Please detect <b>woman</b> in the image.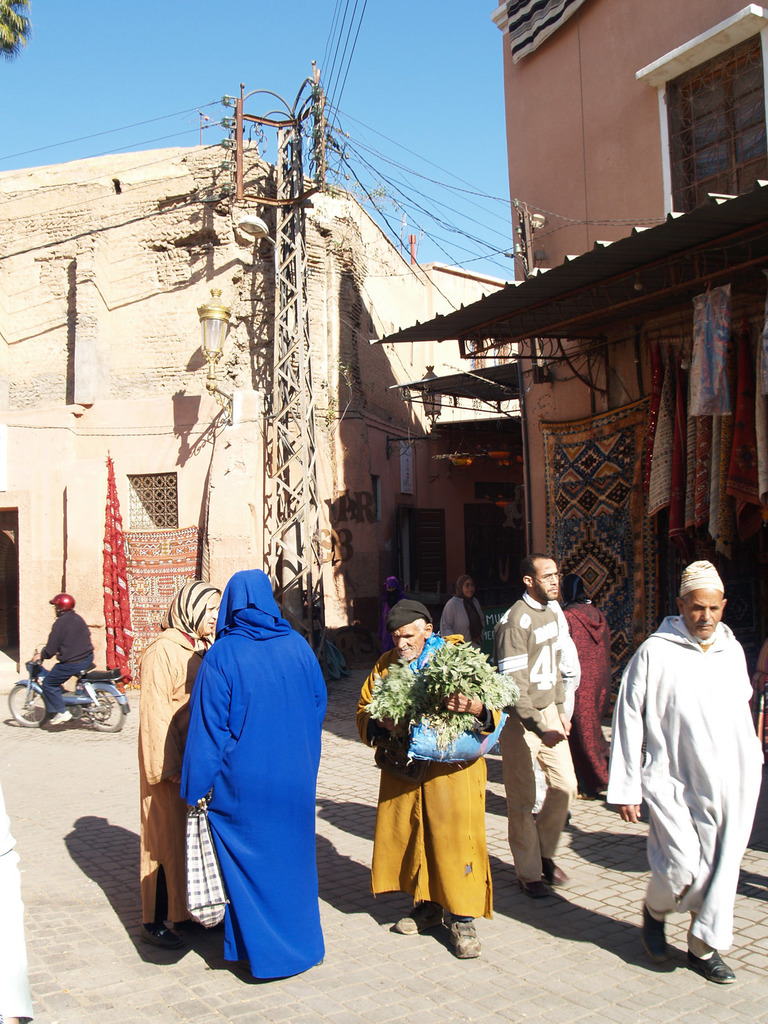
l=169, t=529, r=332, b=1000.
